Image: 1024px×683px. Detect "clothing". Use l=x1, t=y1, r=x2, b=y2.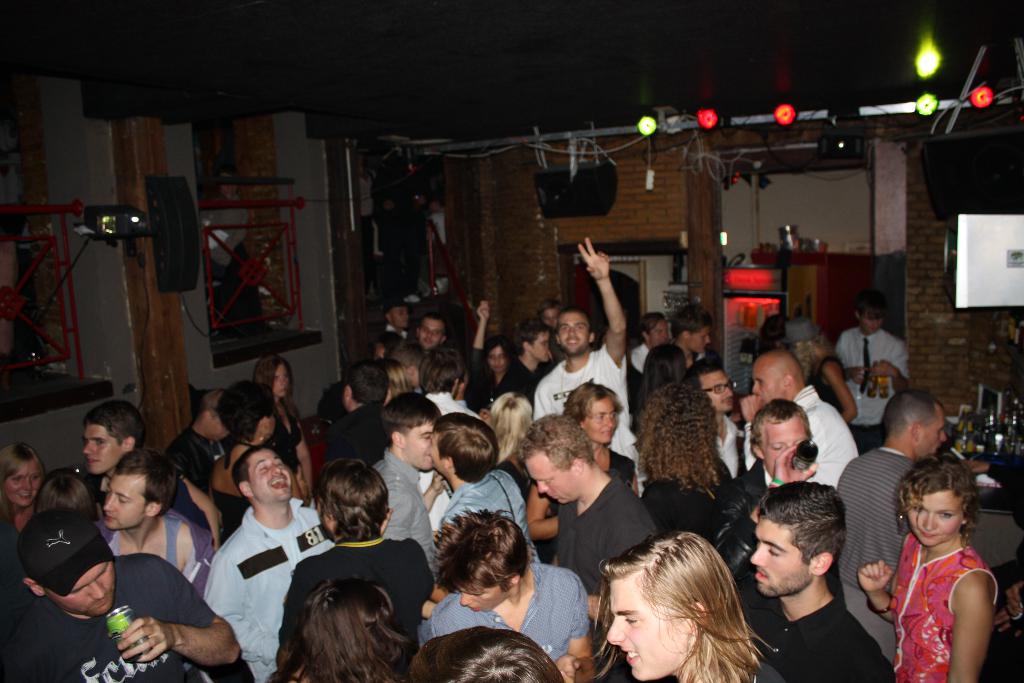
l=433, t=466, r=531, b=556.
